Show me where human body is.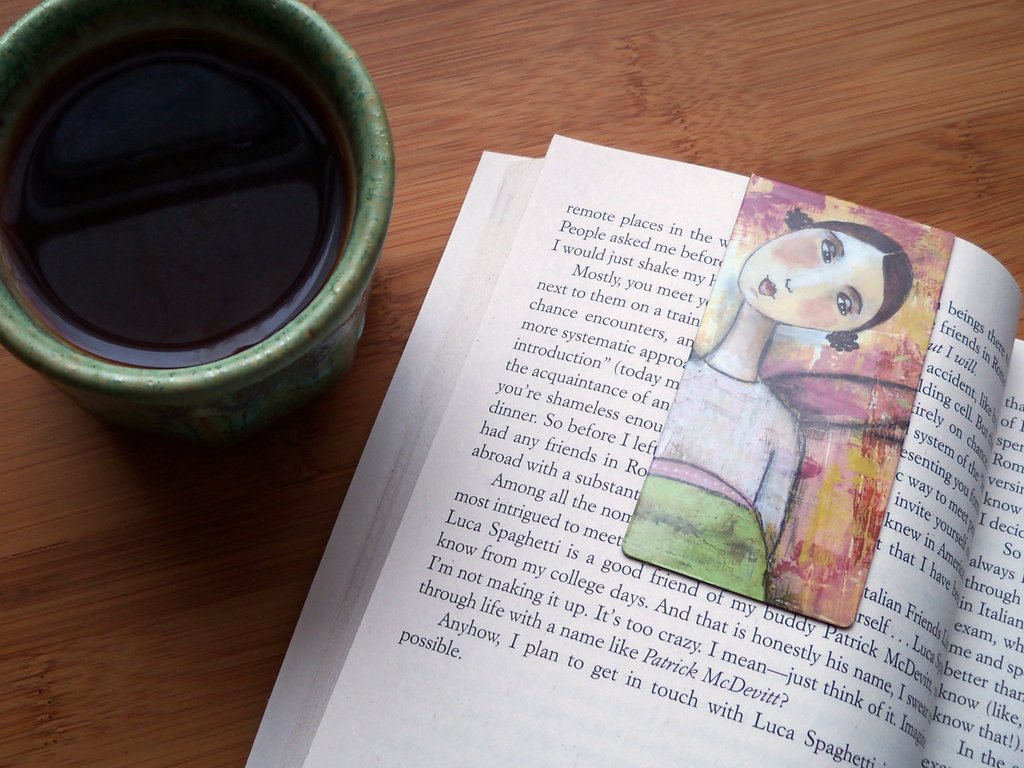
human body is at x1=685, y1=209, x2=913, y2=607.
